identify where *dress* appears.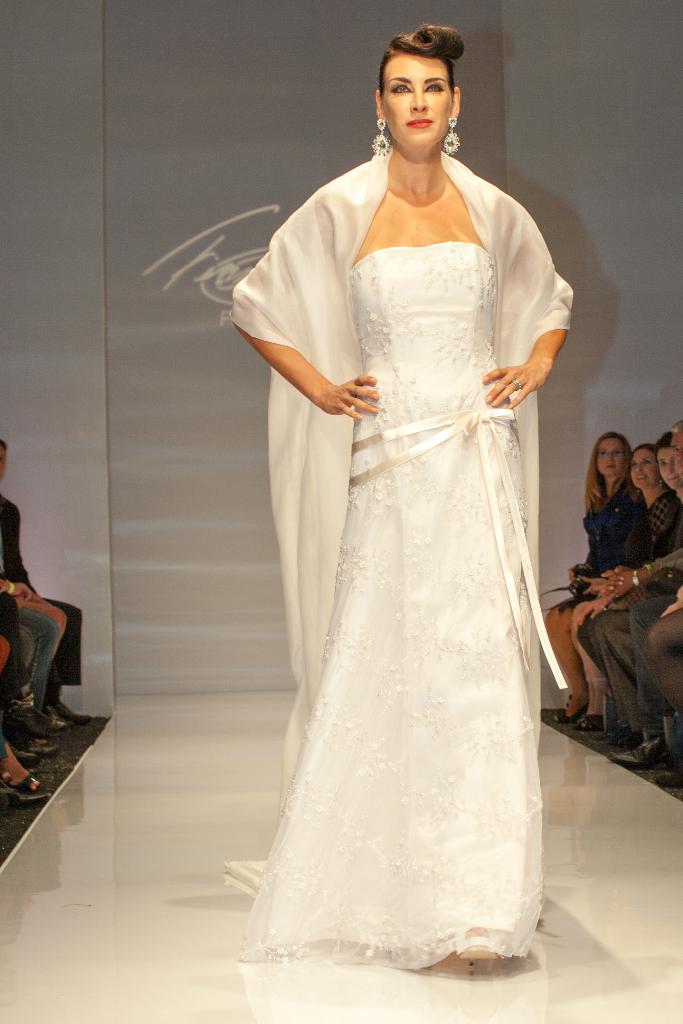
Appears at detection(252, 161, 571, 895).
